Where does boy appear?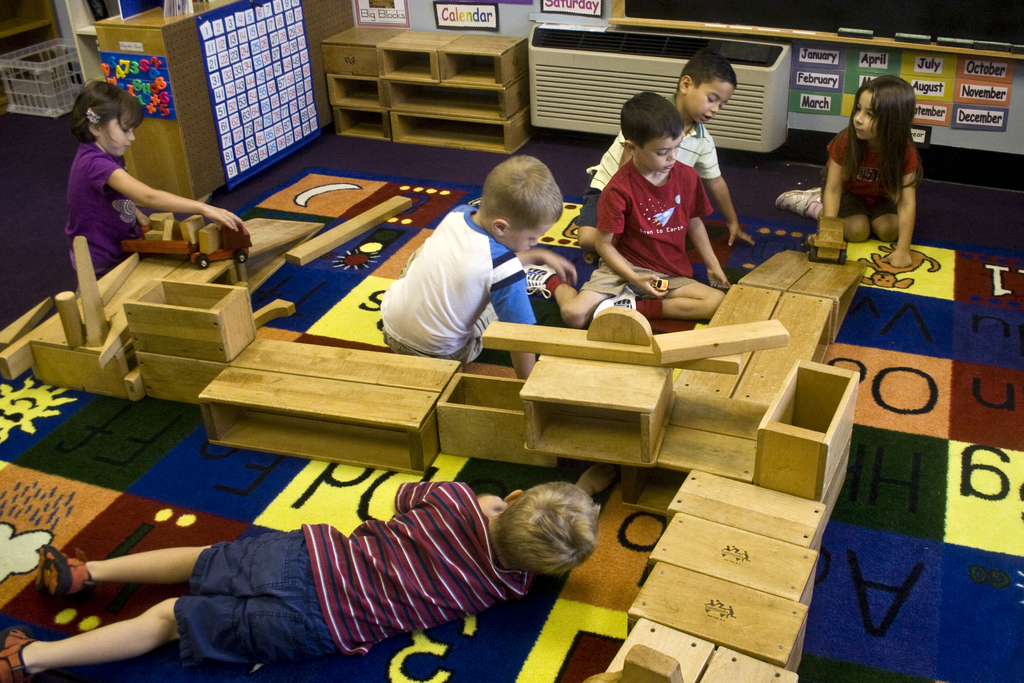
Appears at (0, 463, 621, 682).
